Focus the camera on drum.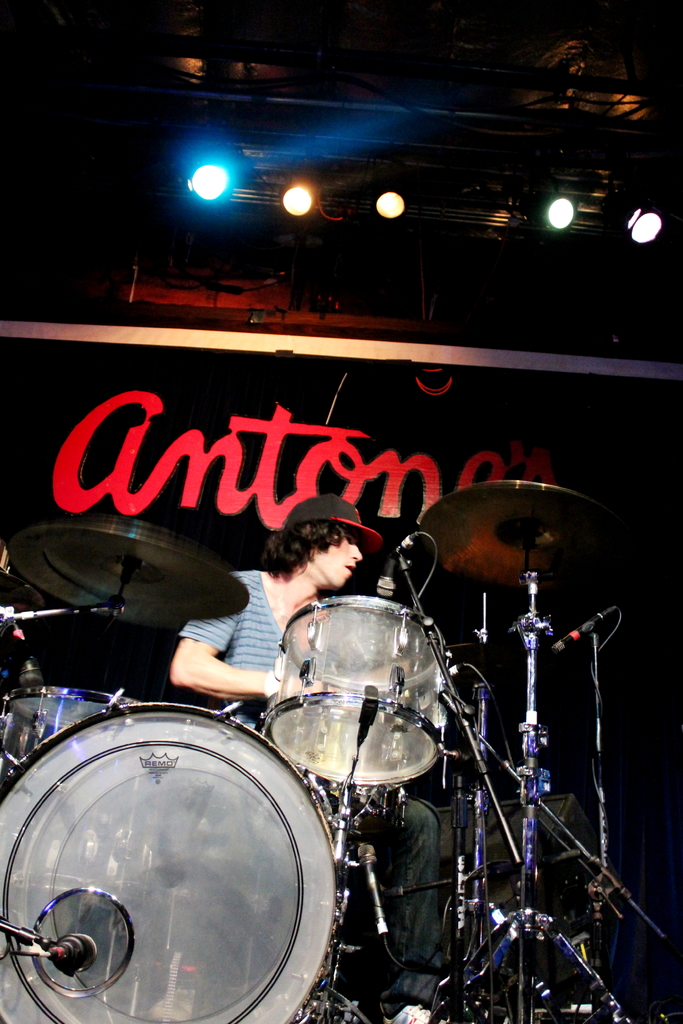
Focus region: <box>0,700,339,1023</box>.
